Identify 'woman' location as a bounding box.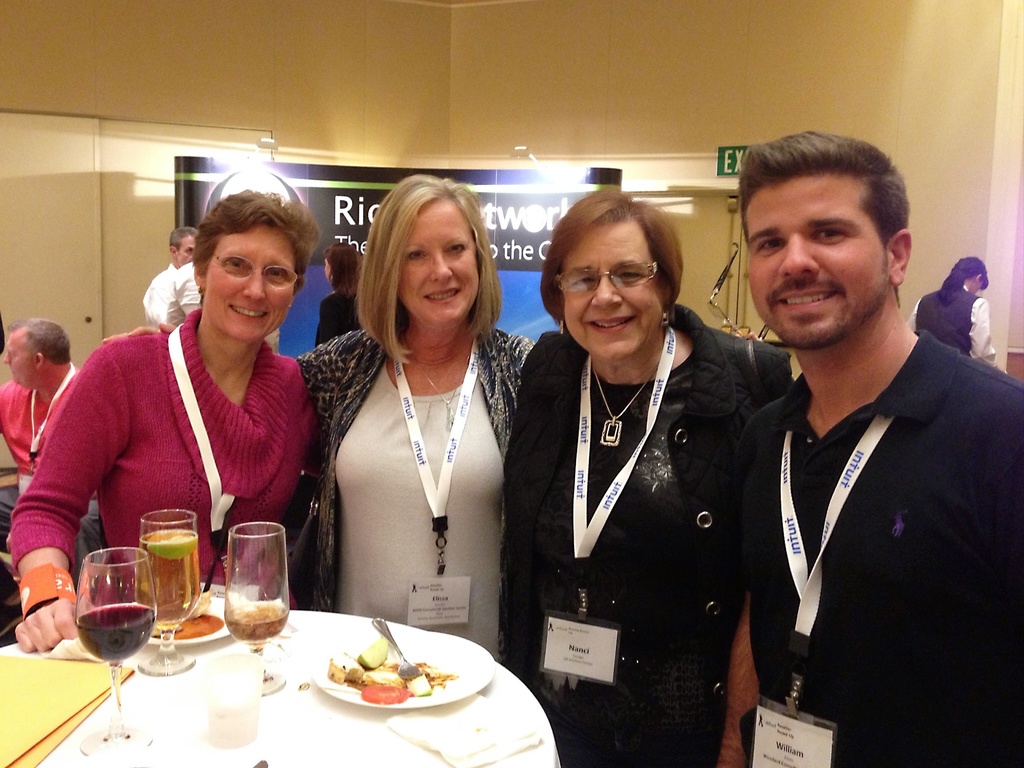
bbox=(11, 188, 315, 650).
